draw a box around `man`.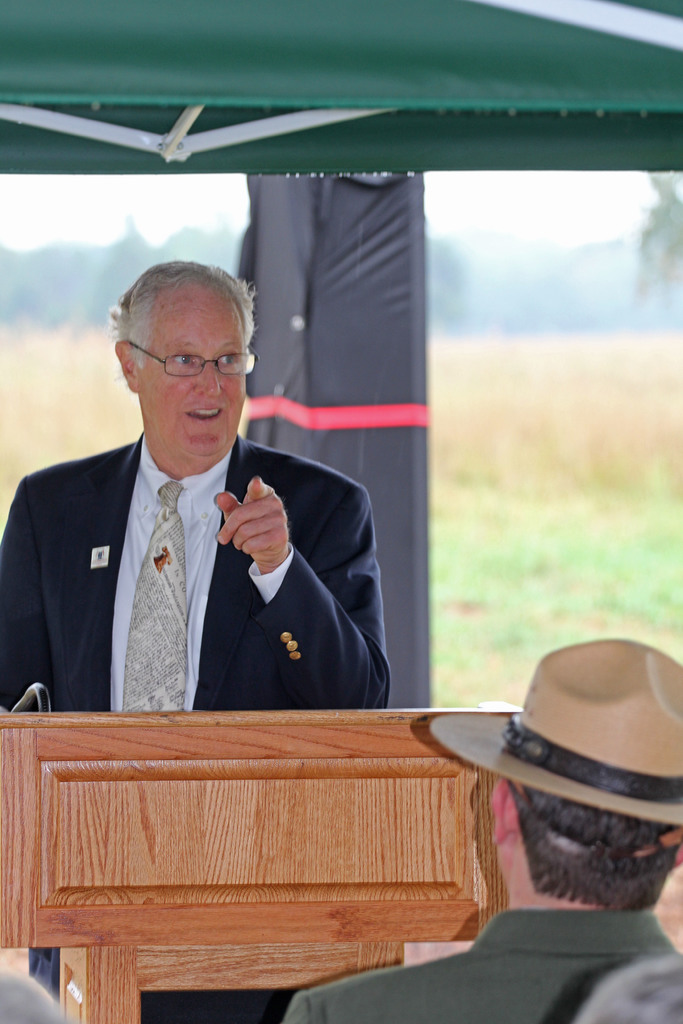
select_region(281, 637, 682, 1023).
